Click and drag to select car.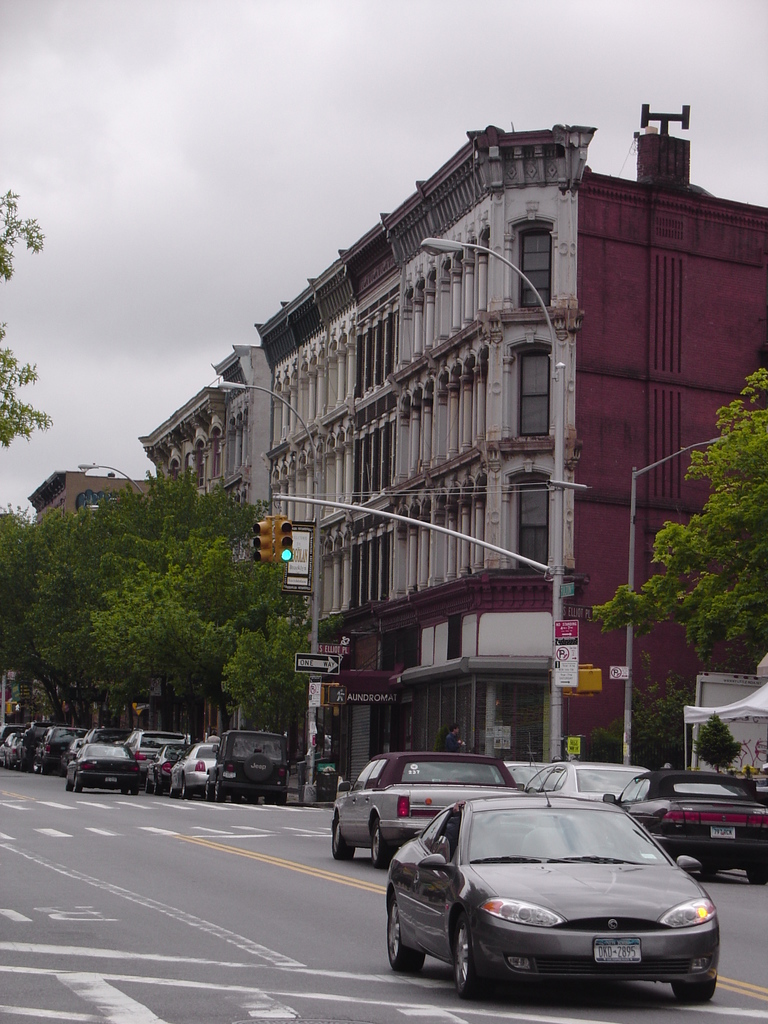
Selection: <bbox>210, 727, 291, 808</bbox>.
